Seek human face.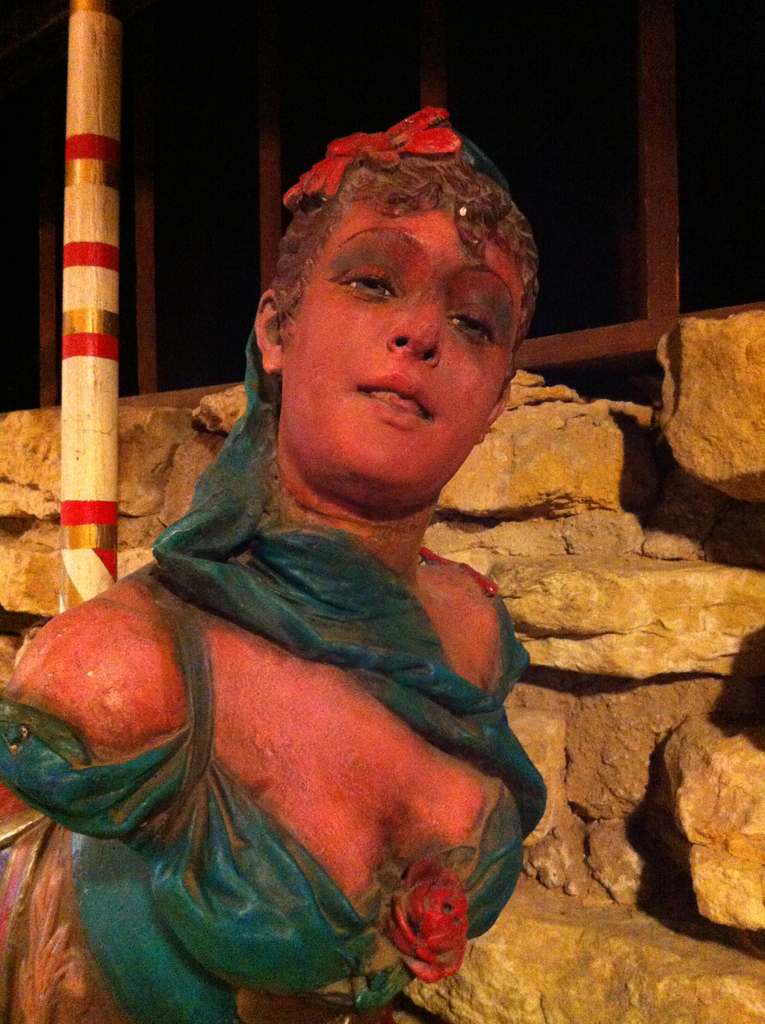
bbox(286, 204, 526, 496).
